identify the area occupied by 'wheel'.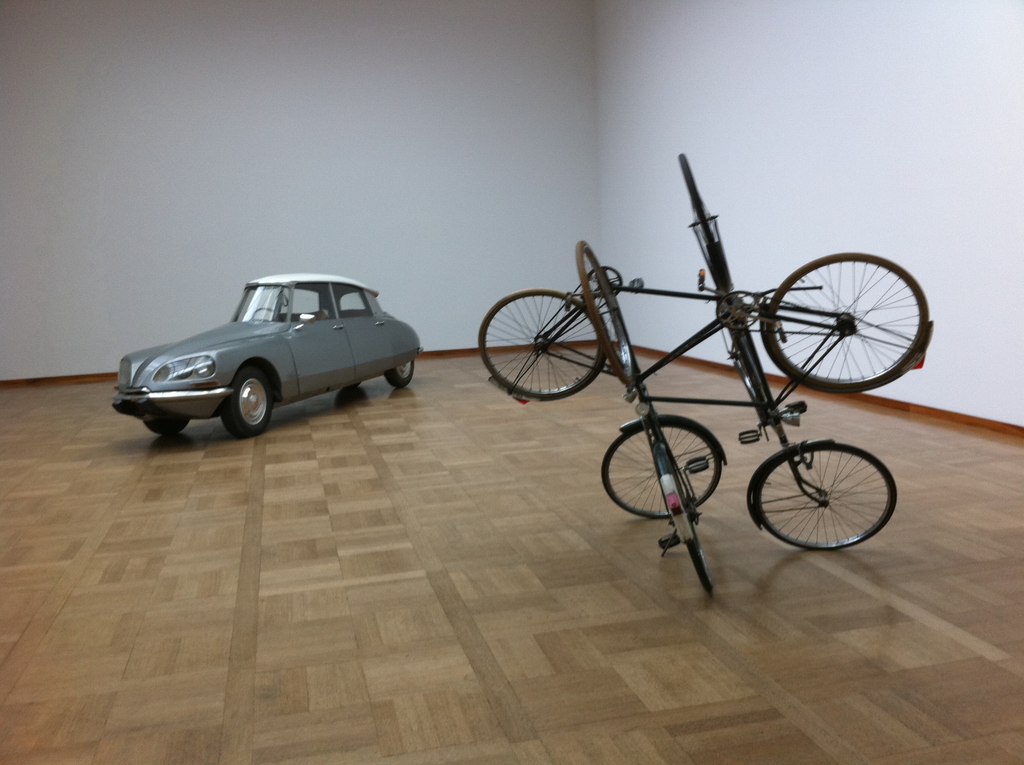
Area: [x1=252, y1=307, x2=274, y2=319].
